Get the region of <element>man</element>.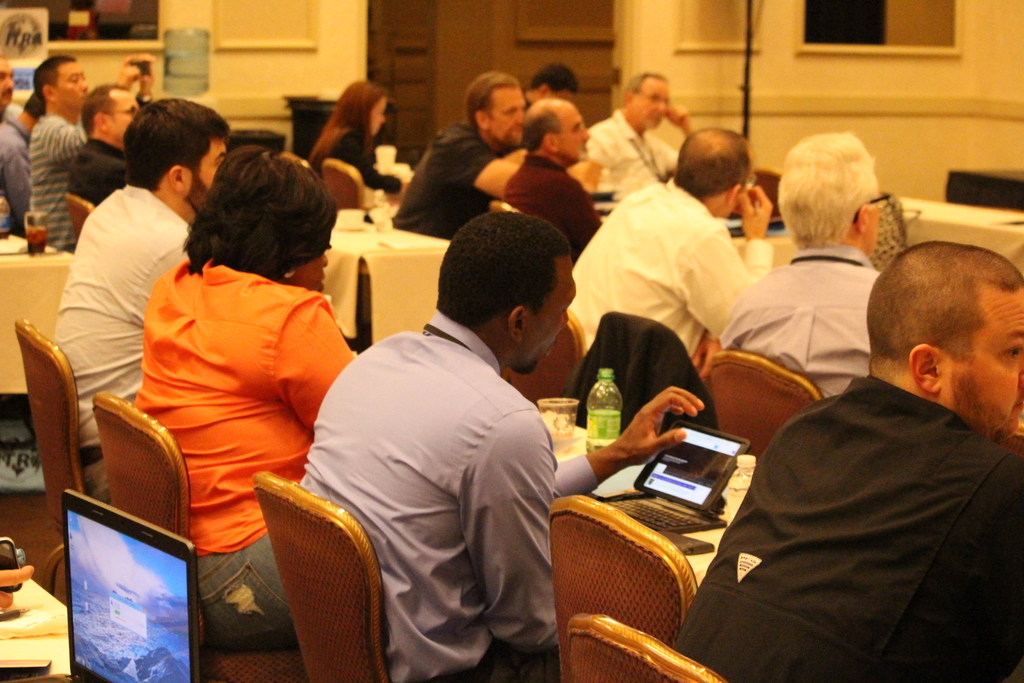
<box>0,36,56,228</box>.
